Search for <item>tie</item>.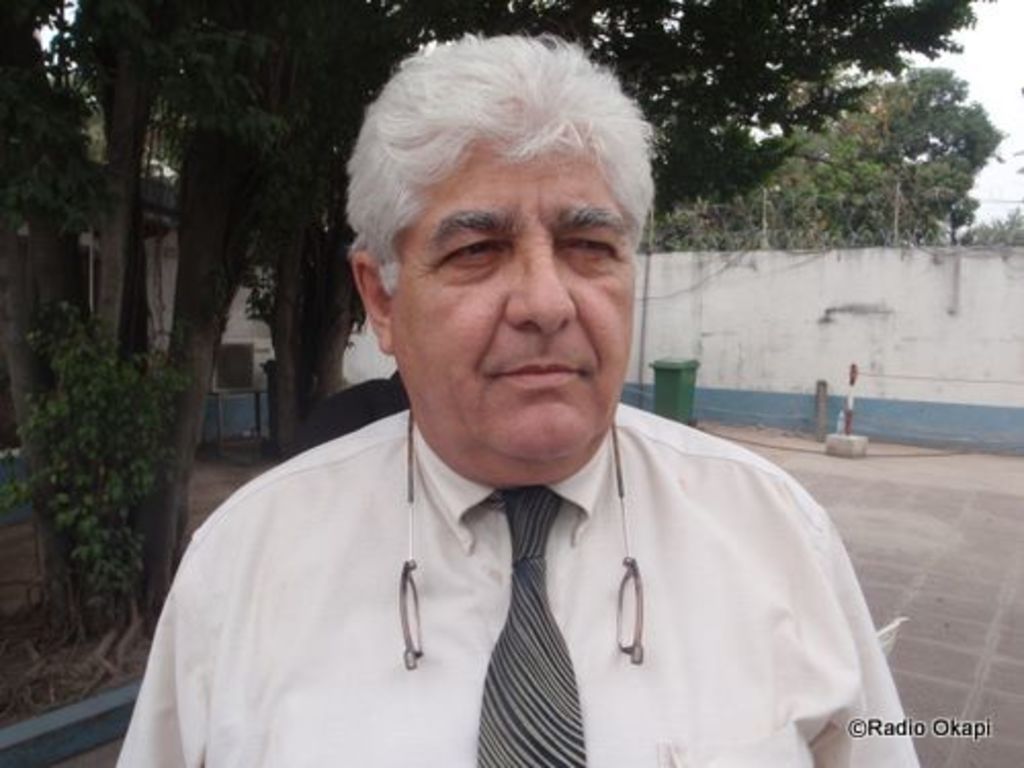
Found at [left=477, top=481, right=588, bottom=766].
